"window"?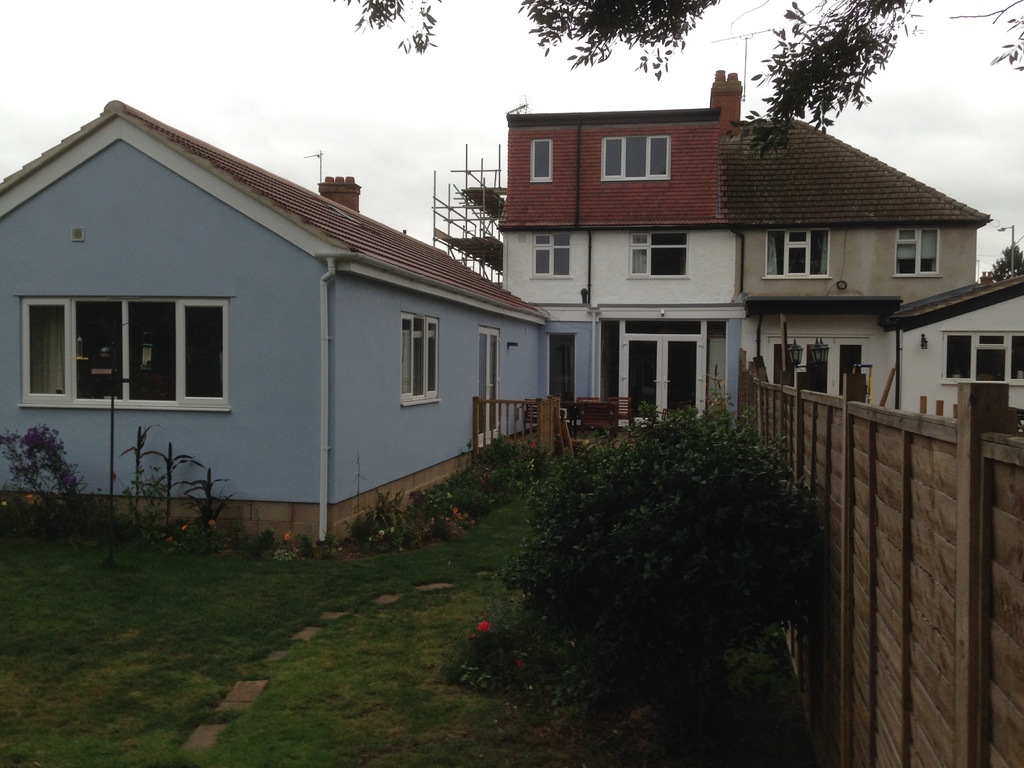
pyautogui.locateOnScreen(763, 230, 828, 279)
